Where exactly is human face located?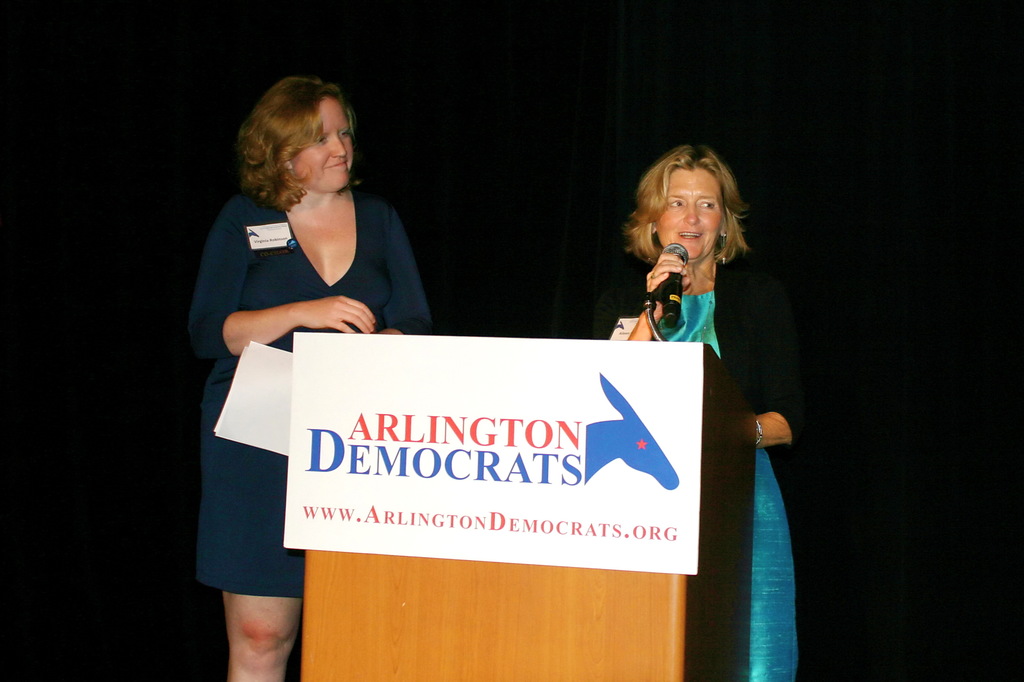
Its bounding box is pyautogui.locateOnScreen(659, 171, 726, 259).
